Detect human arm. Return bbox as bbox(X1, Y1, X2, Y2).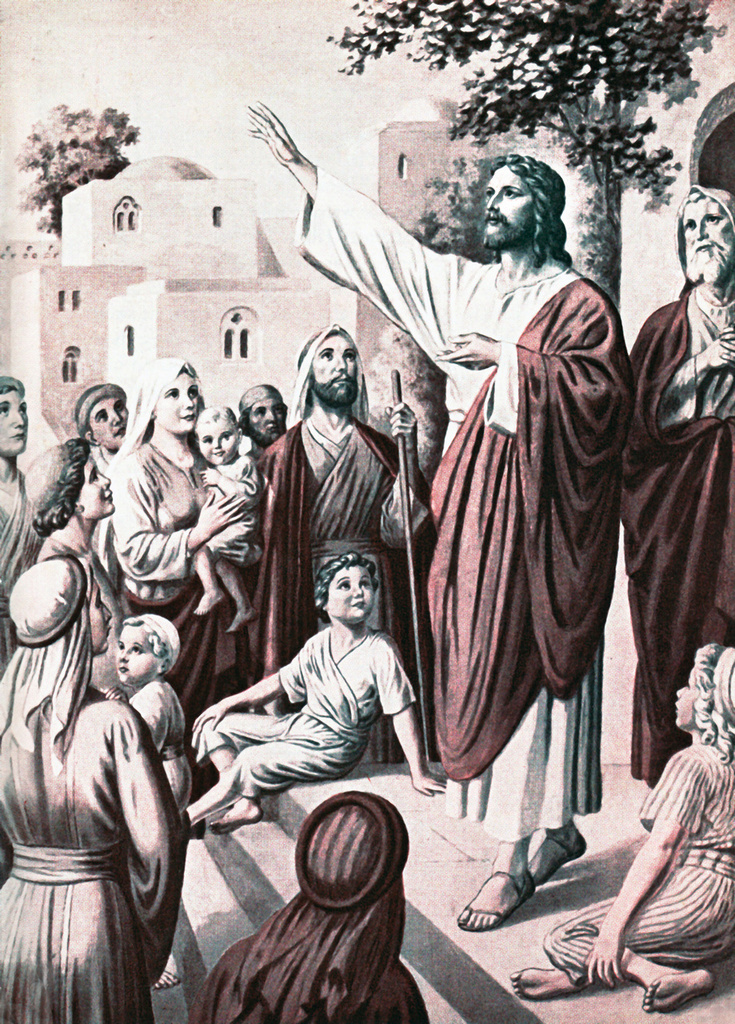
bbox(245, 98, 438, 322).
